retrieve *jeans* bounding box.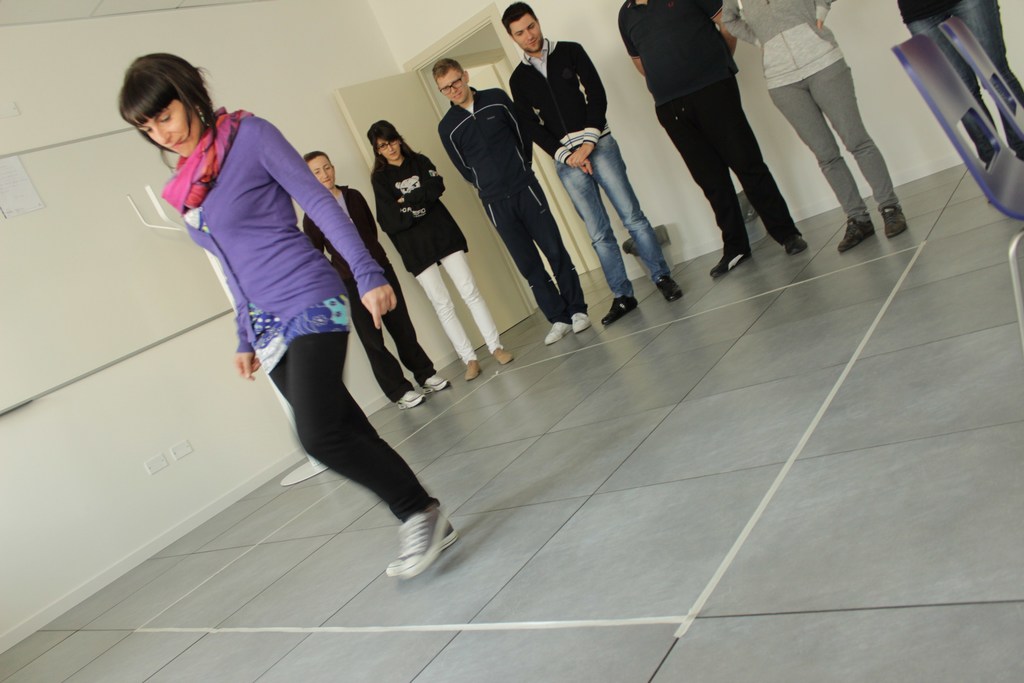
Bounding box: bbox=(534, 81, 685, 321).
